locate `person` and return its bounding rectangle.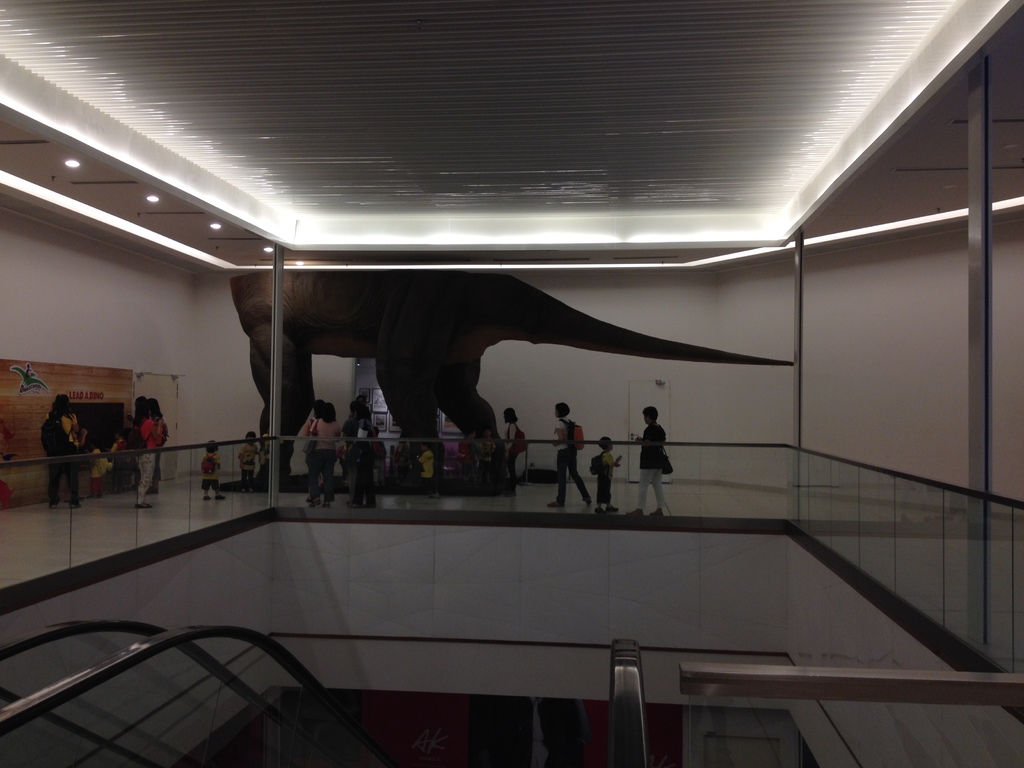
(x1=343, y1=400, x2=379, y2=509).
